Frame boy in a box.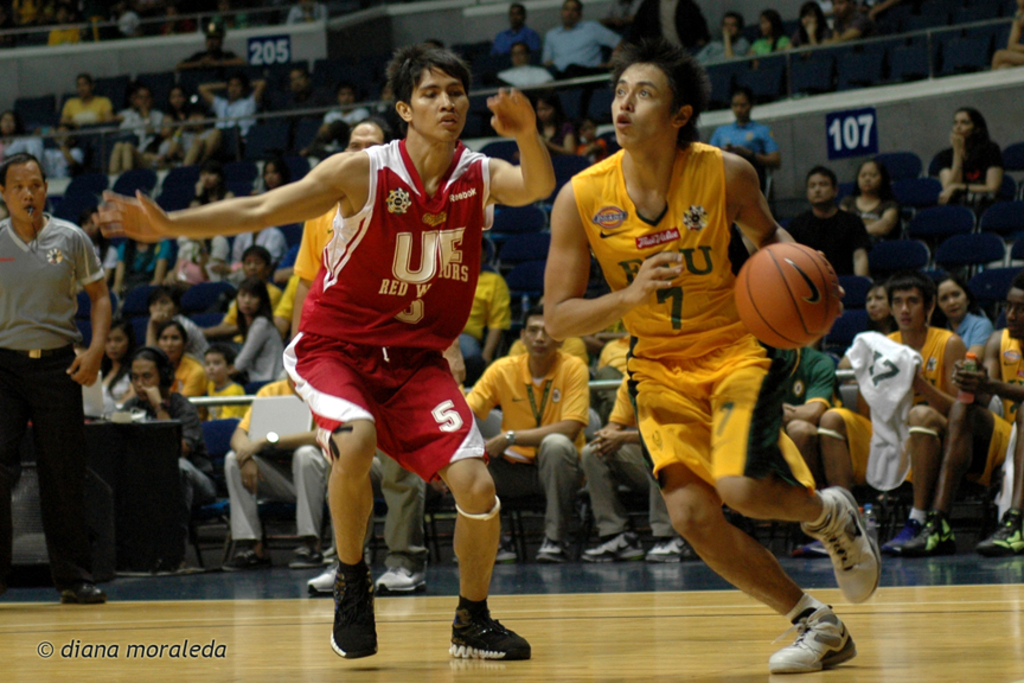
x1=544 y1=39 x2=881 y2=671.
